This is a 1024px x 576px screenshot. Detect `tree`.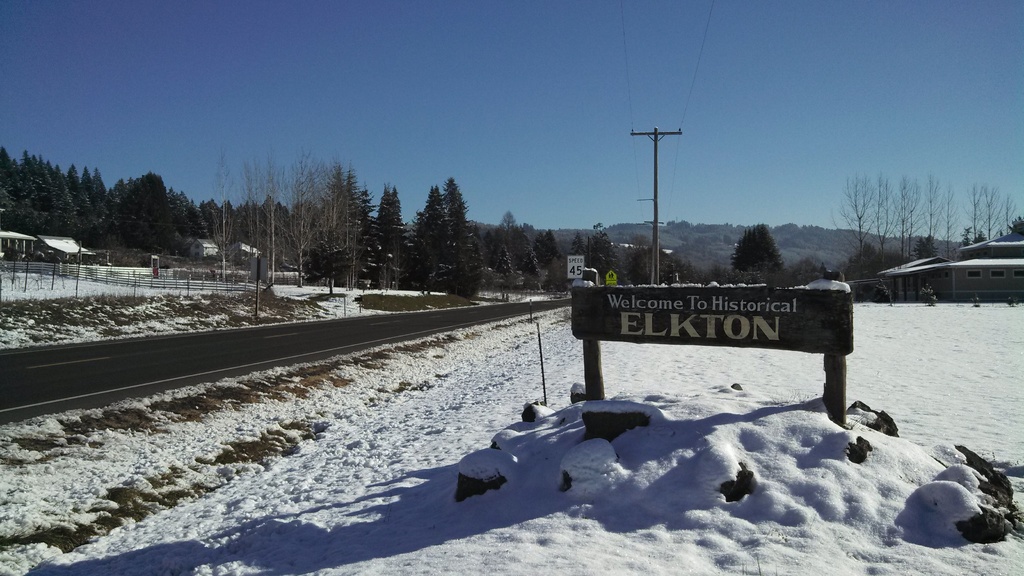
<bbox>566, 212, 630, 292</bbox>.
